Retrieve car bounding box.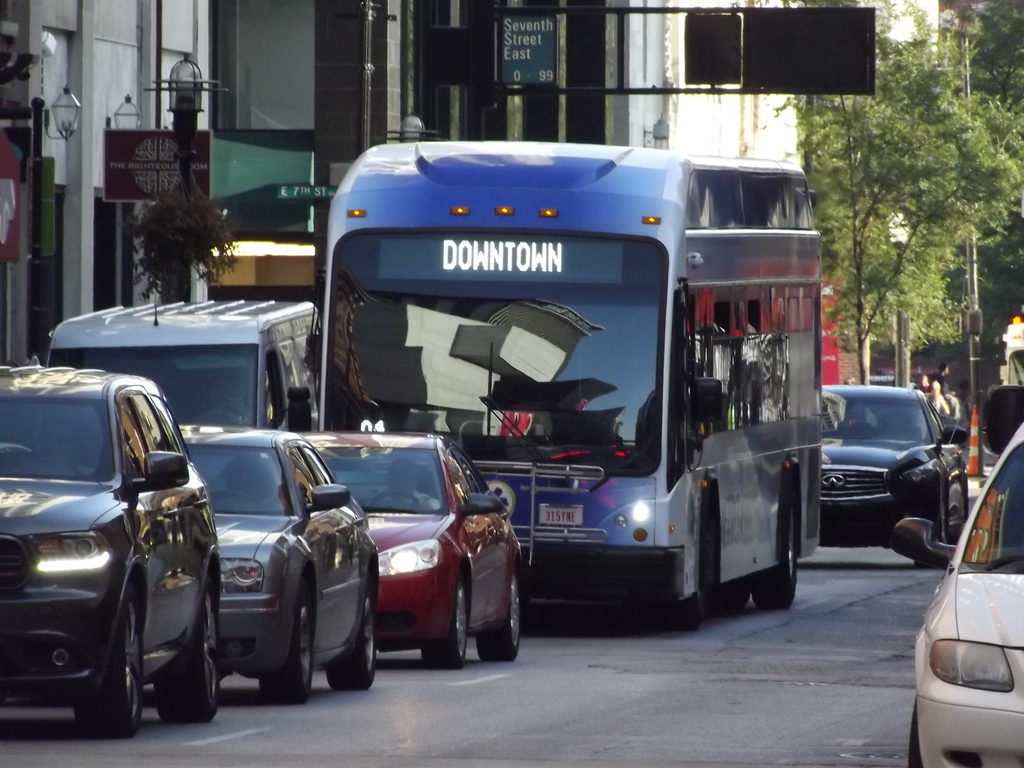
Bounding box: <bbox>0, 344, 261, 749</bbox>.
